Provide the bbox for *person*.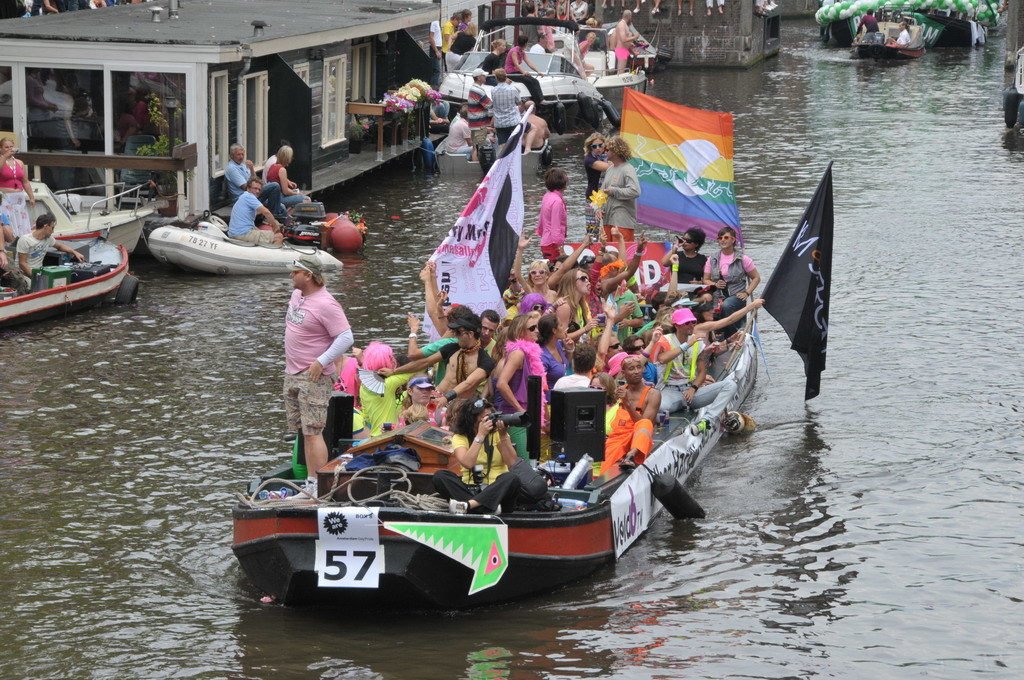
[506,35,543,77].
